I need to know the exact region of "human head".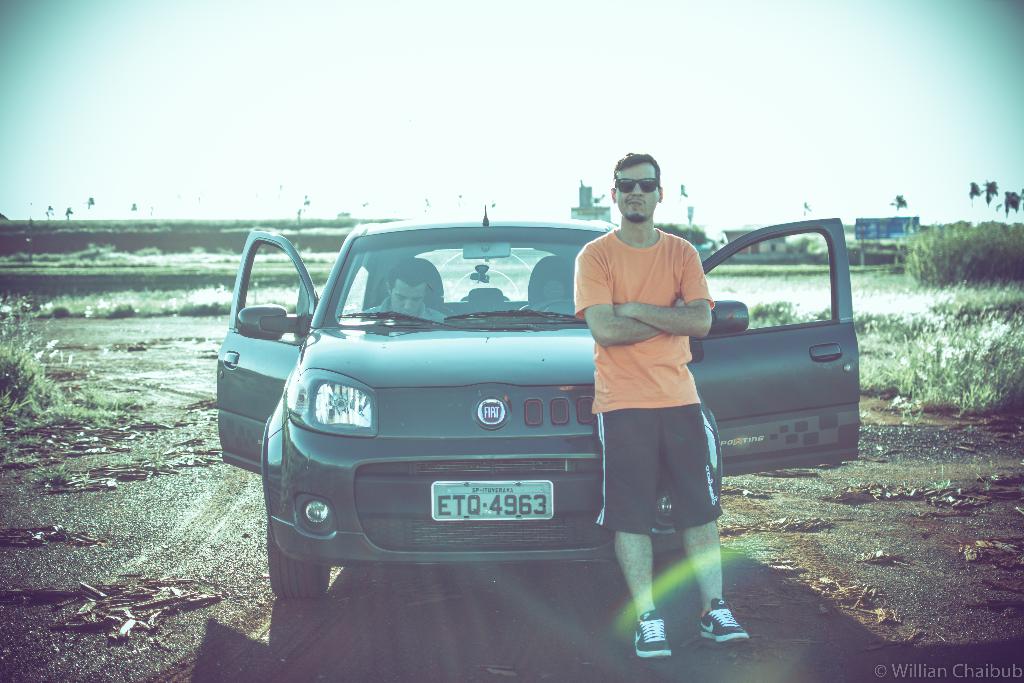
Region: bbox=[606, 150, 664, 221].
